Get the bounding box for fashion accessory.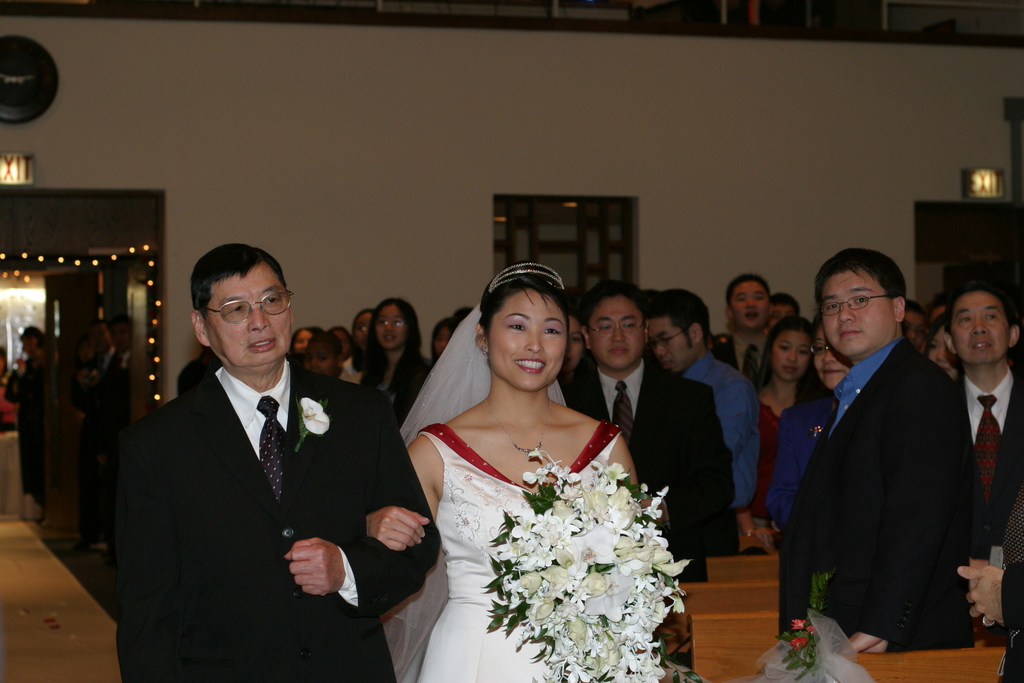
[478,342,488,359].
